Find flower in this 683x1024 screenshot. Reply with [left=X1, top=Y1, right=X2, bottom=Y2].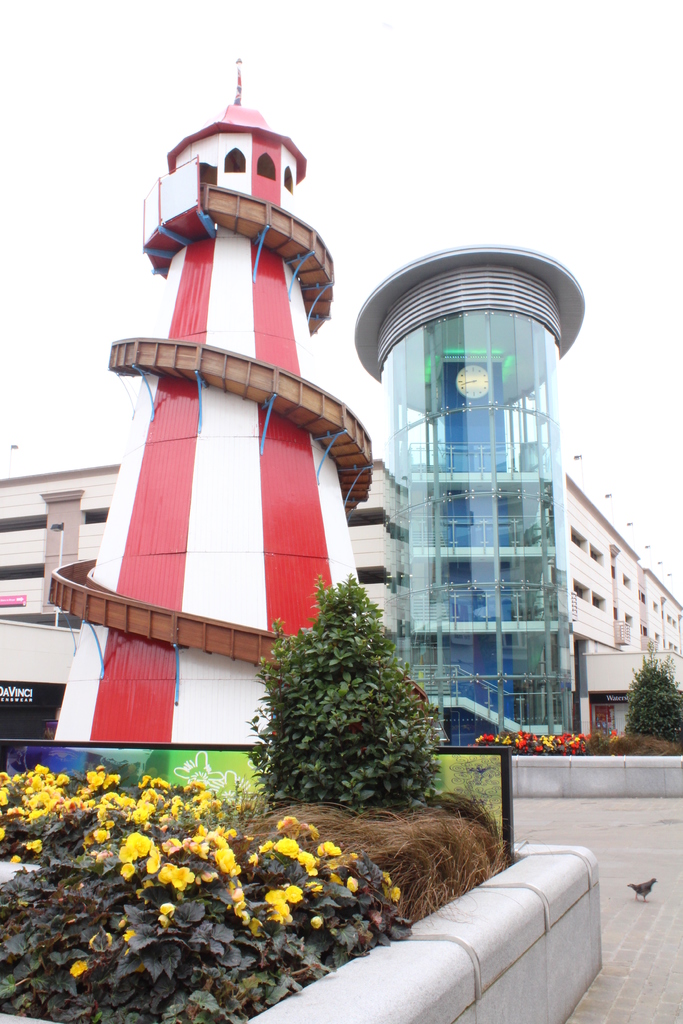
[left=81, top=925, right=115, bottom=952].
